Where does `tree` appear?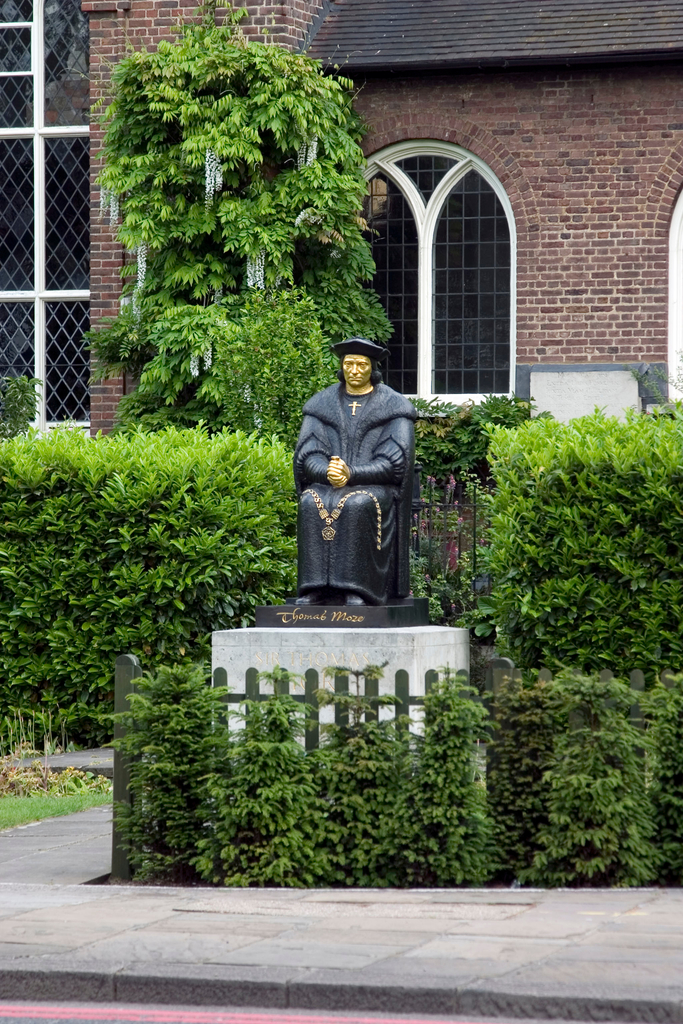
Appears at Rect(82, 16, 399, 408).
